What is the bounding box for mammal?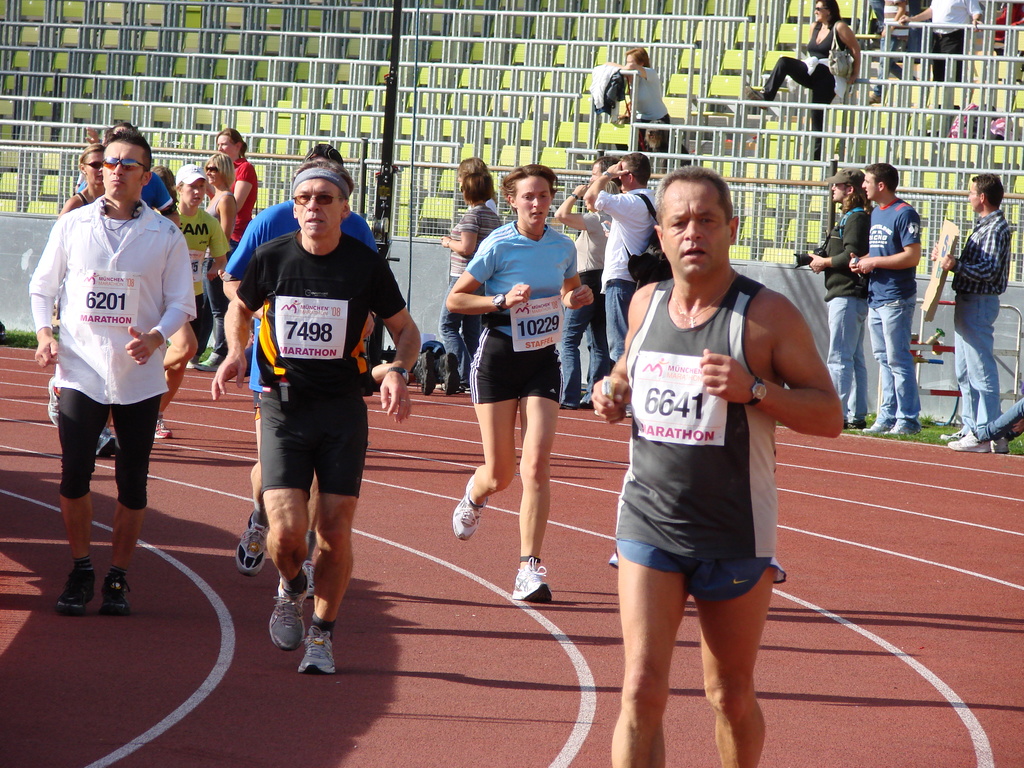
(853, 159, 923, 436).
